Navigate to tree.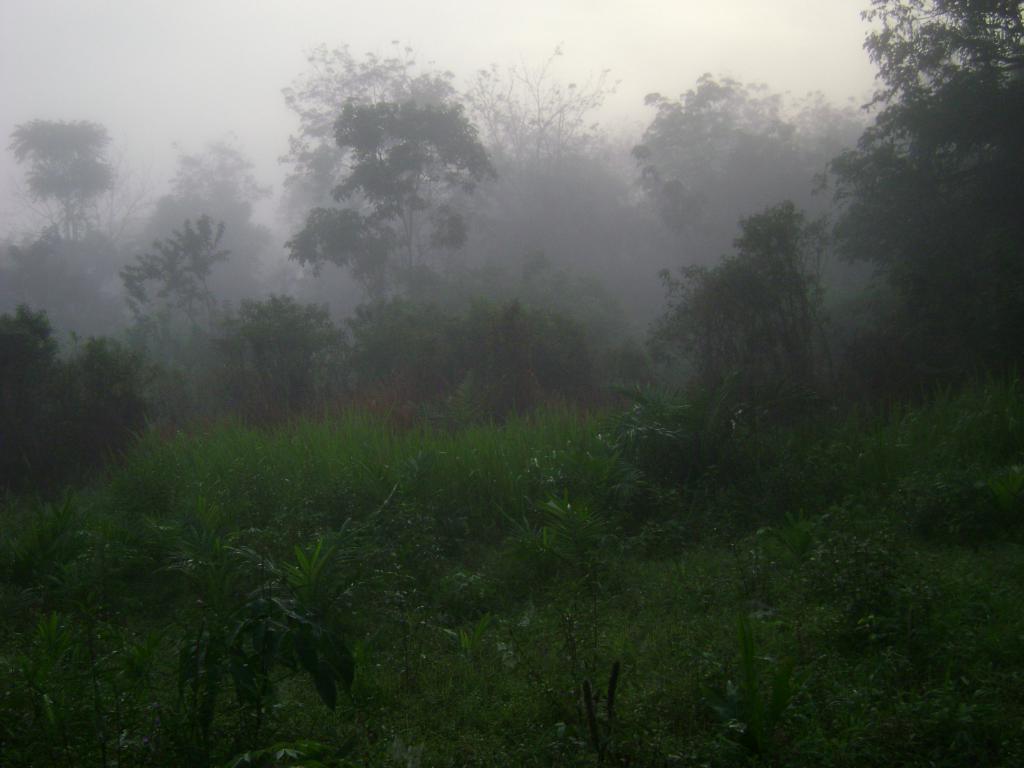
Navigation target: 803, 0, 1023, 393.
